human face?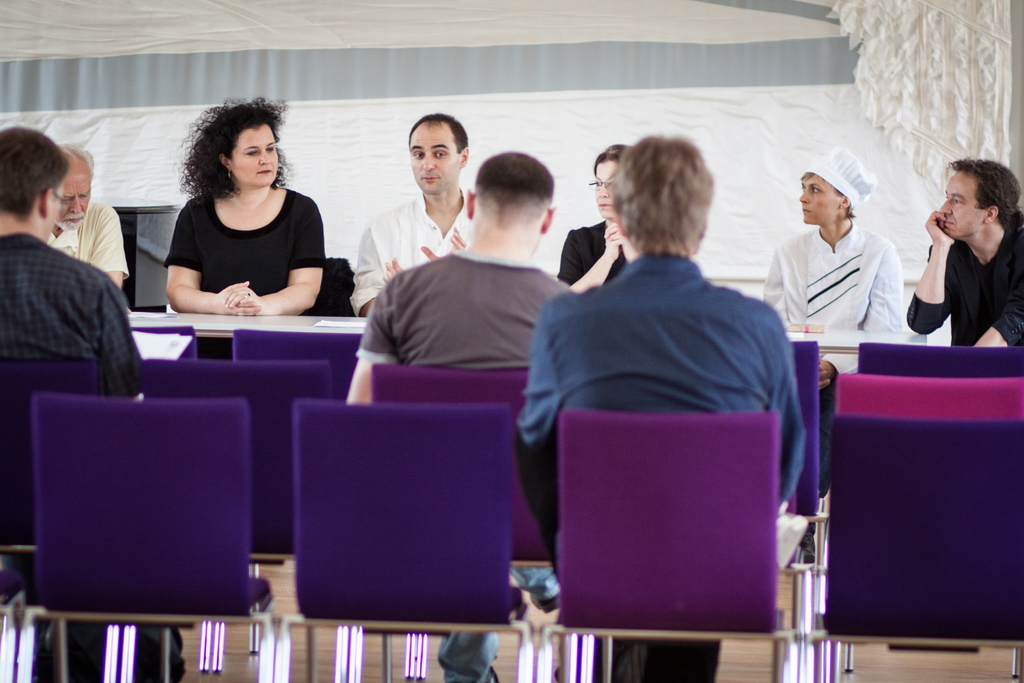
left=593, top=165, right=620, bottom=221
